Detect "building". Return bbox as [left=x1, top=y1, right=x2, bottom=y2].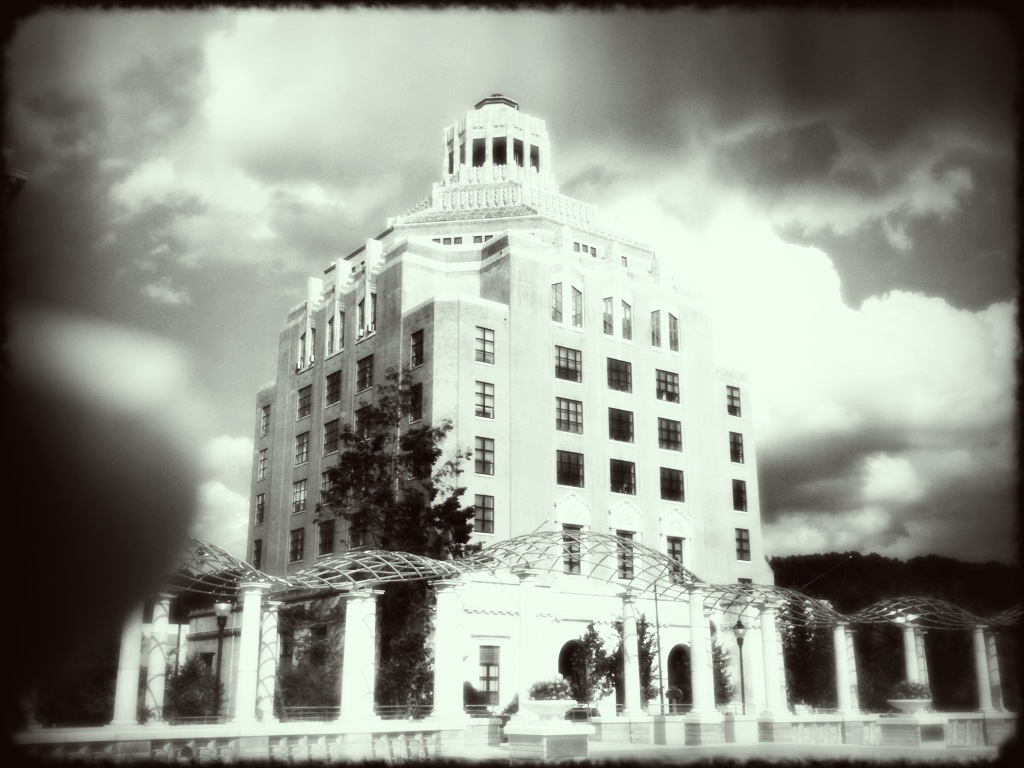
[left=190, top=93, right=789, bottom=719].
